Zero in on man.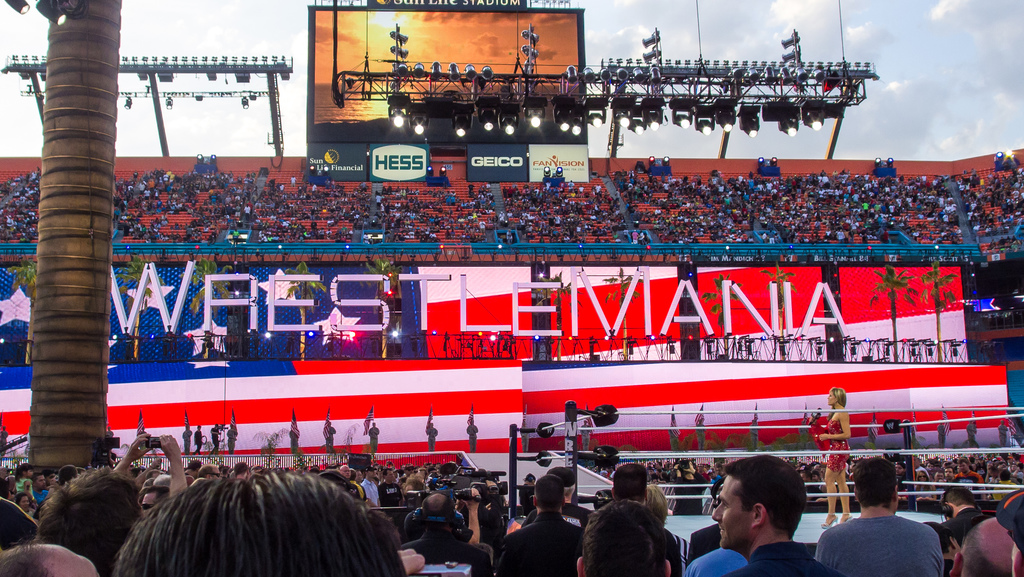
Zeroed in: x1=712, y1=450, x2=827, y2=576.
